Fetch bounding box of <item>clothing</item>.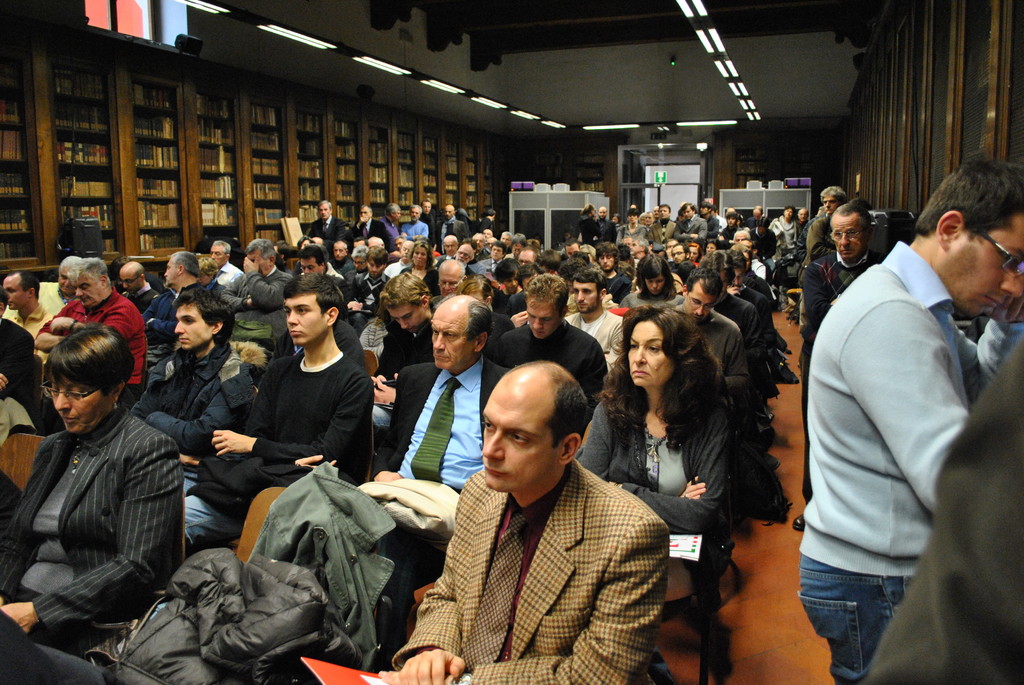
Bbox: 646,210,675,247.
